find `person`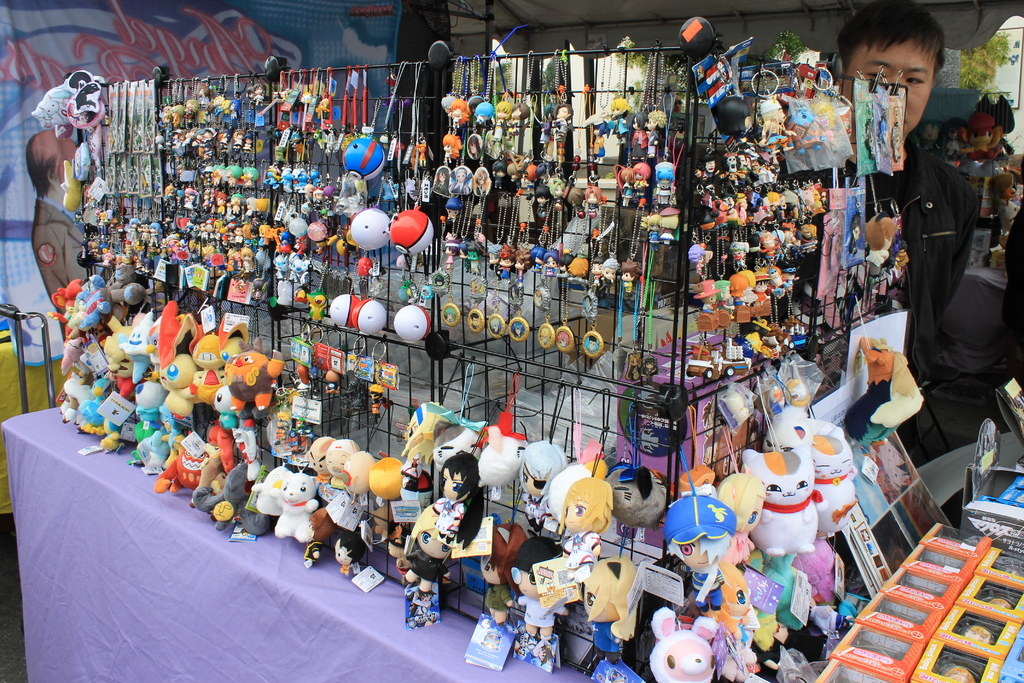
<region>442, 133, 463, 163</region>
